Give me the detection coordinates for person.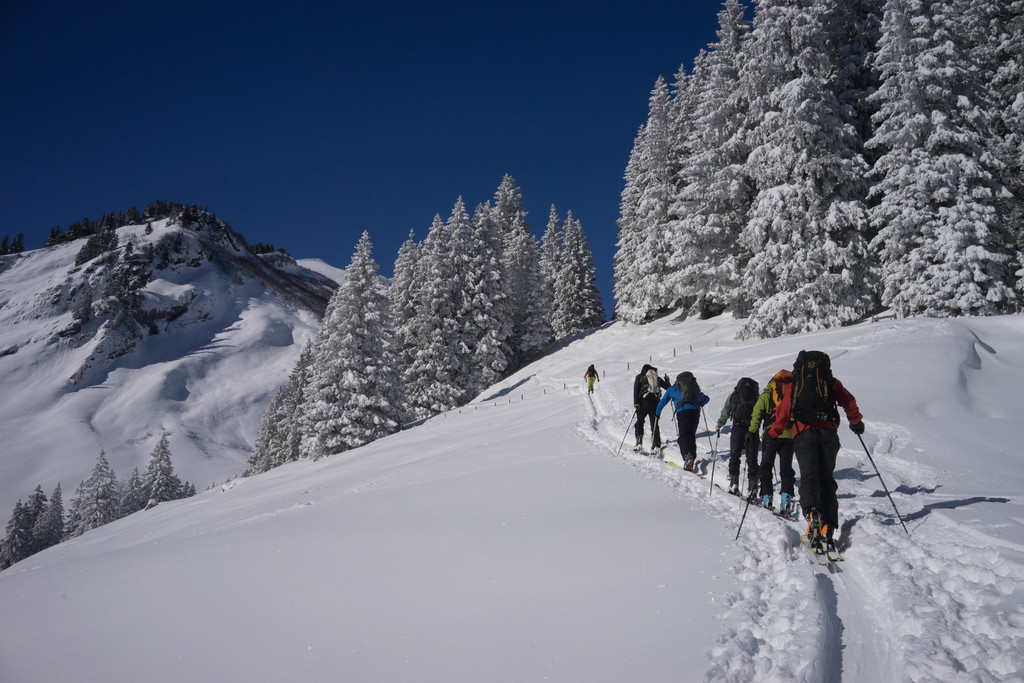
bbox=[643, 365, 715, 474].
